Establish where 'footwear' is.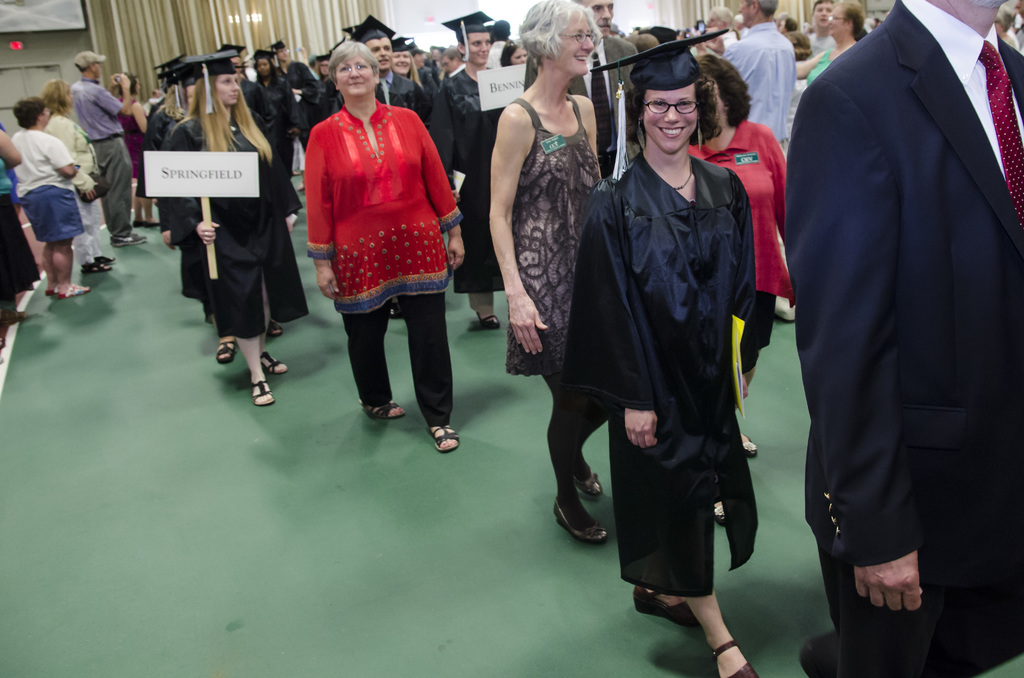
Established at (635, 583, 699, 630).
